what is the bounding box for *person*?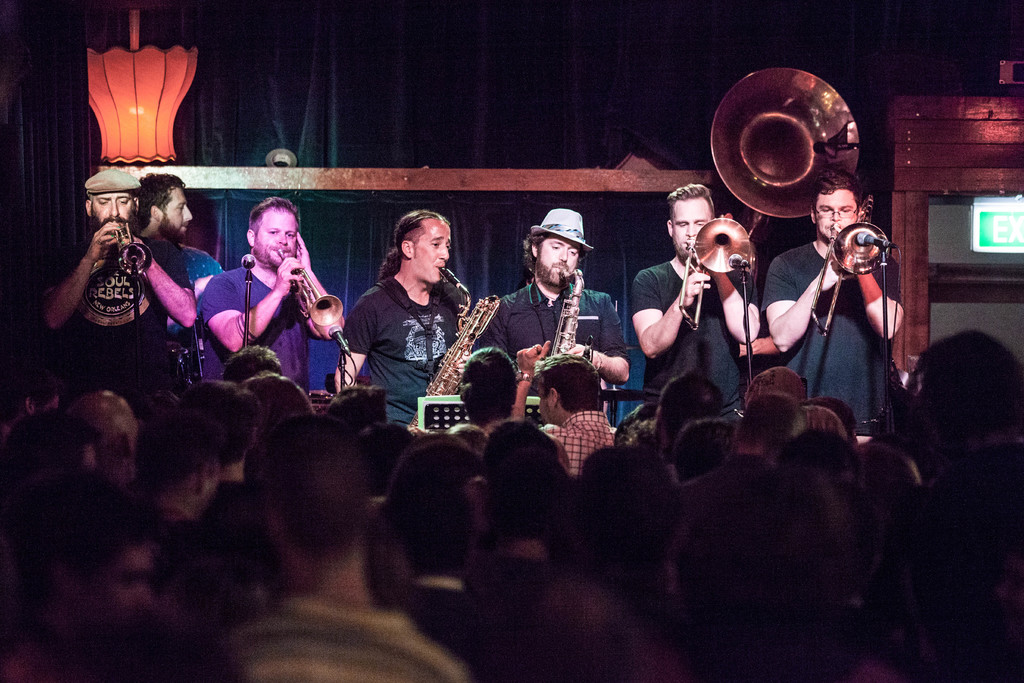
crop(625, 186, 767, 423).
